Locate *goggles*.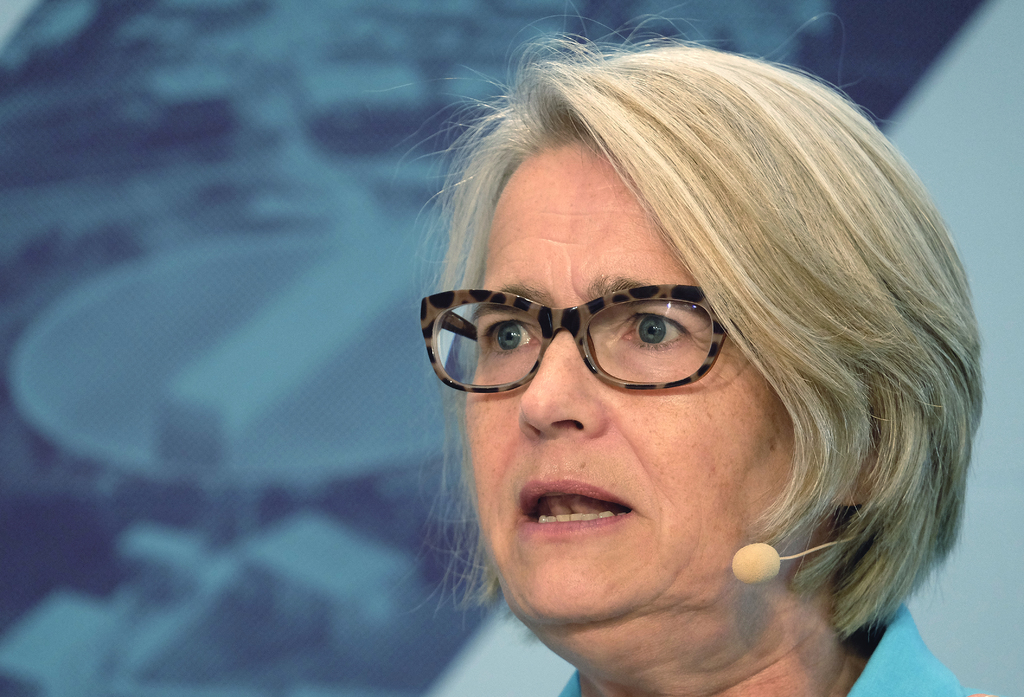
Bounding box: <box>417,284,731,391</box>.
